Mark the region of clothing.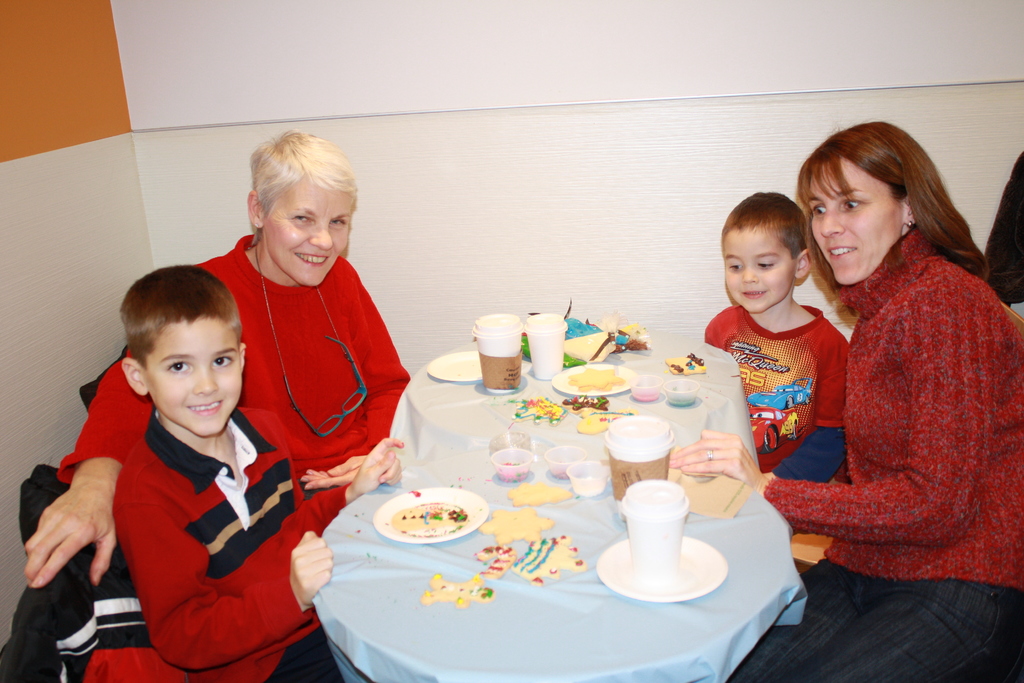
Region: crop(102, 399, 353, 682).
